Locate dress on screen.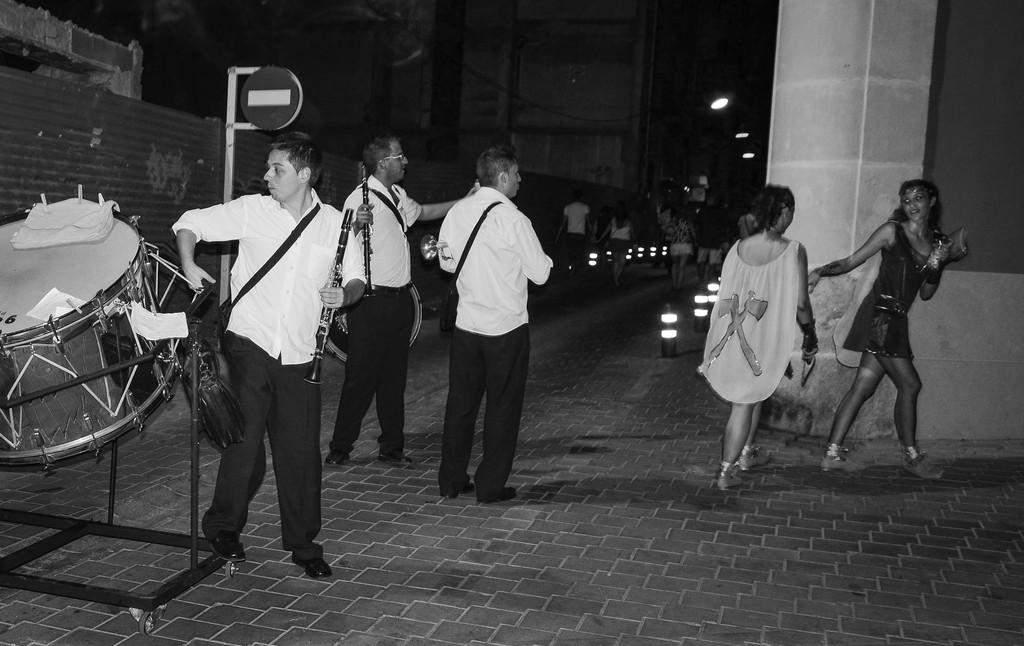
On screen at [838,217,929,363].
